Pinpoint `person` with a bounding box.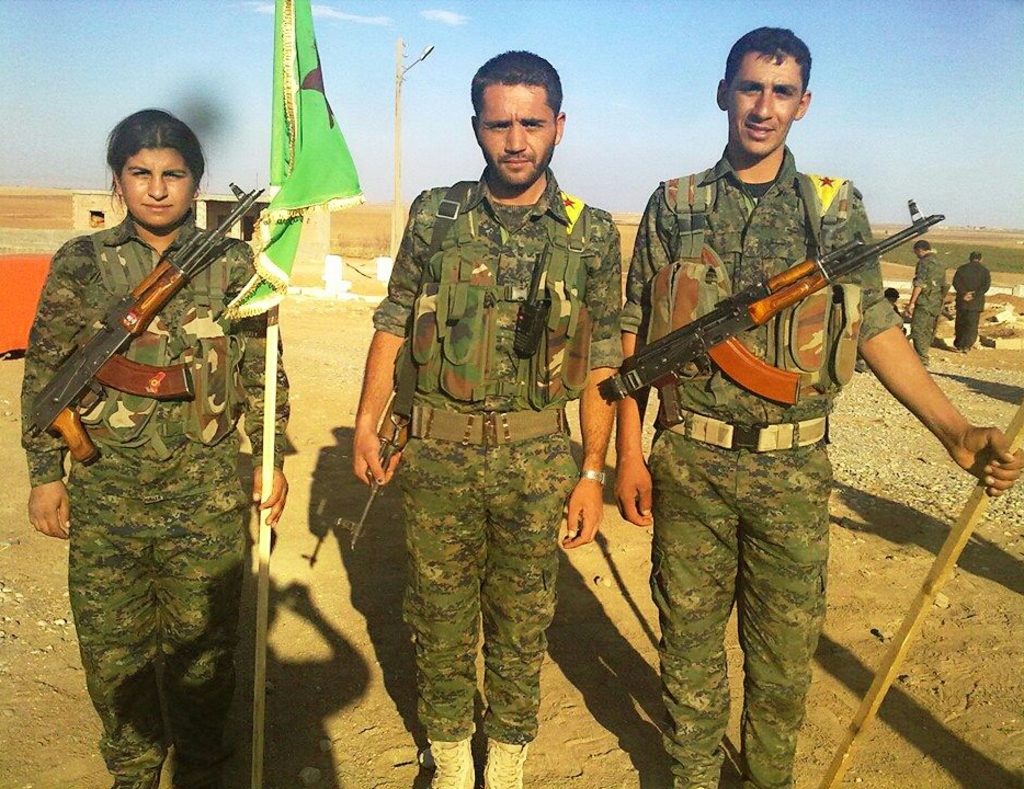
(x1=856, y1=285, x2=897, y2=385).
